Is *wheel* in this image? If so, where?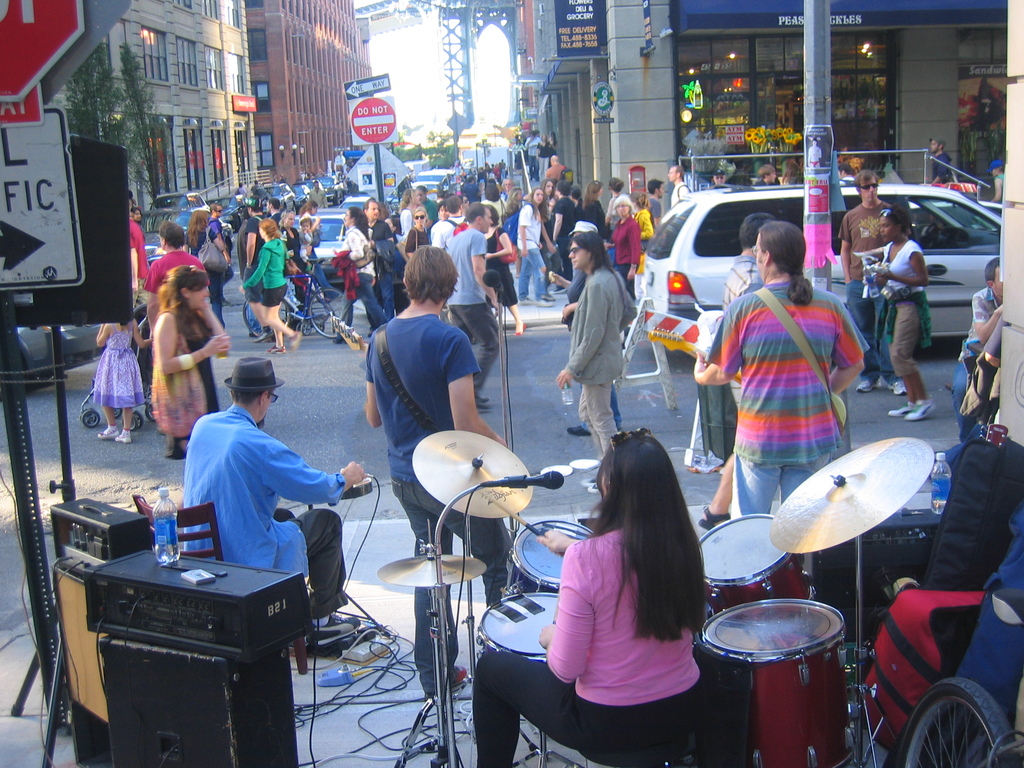
Yes, at Rect(308, 288, 353, 338).
